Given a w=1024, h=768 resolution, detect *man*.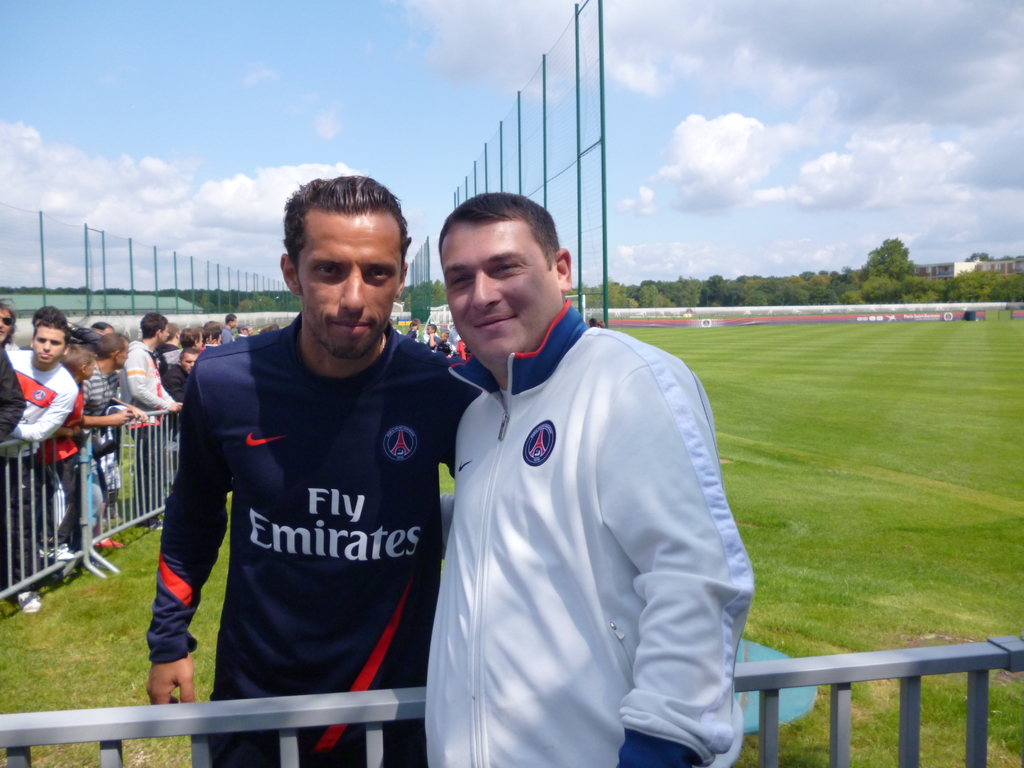
x1=163, y1=325, x2=202, y2=369.
